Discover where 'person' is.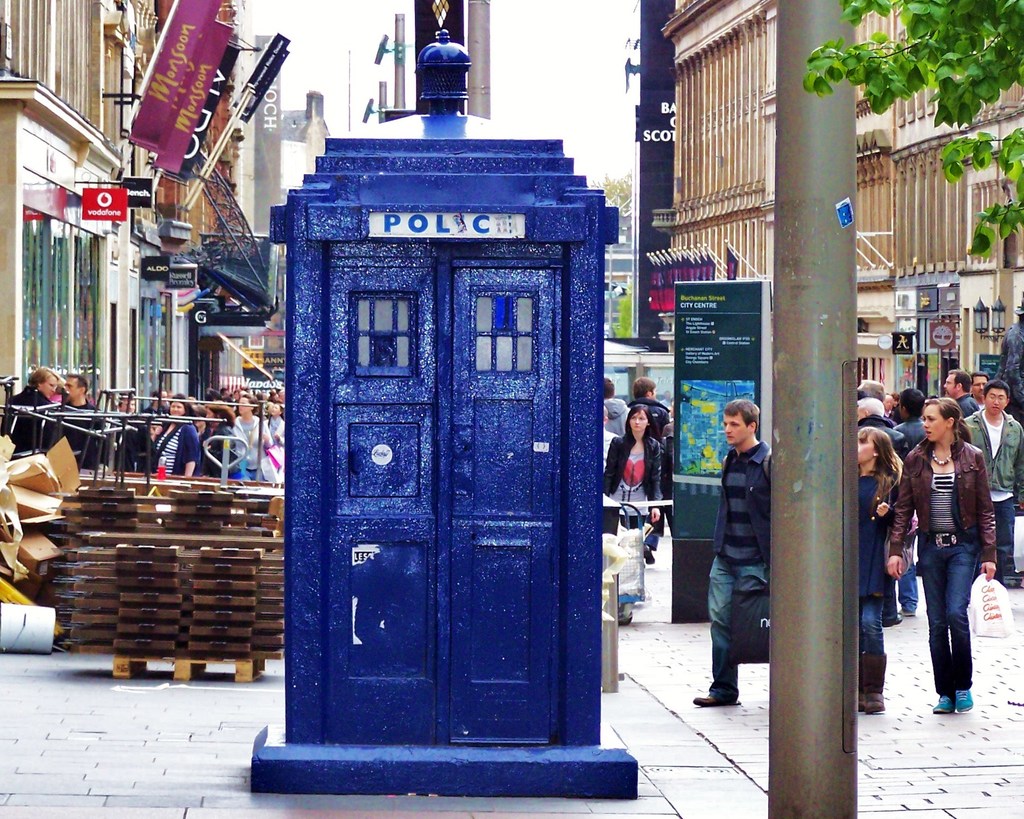
Discovered at <region>694, 398, 769, 706</region>.
